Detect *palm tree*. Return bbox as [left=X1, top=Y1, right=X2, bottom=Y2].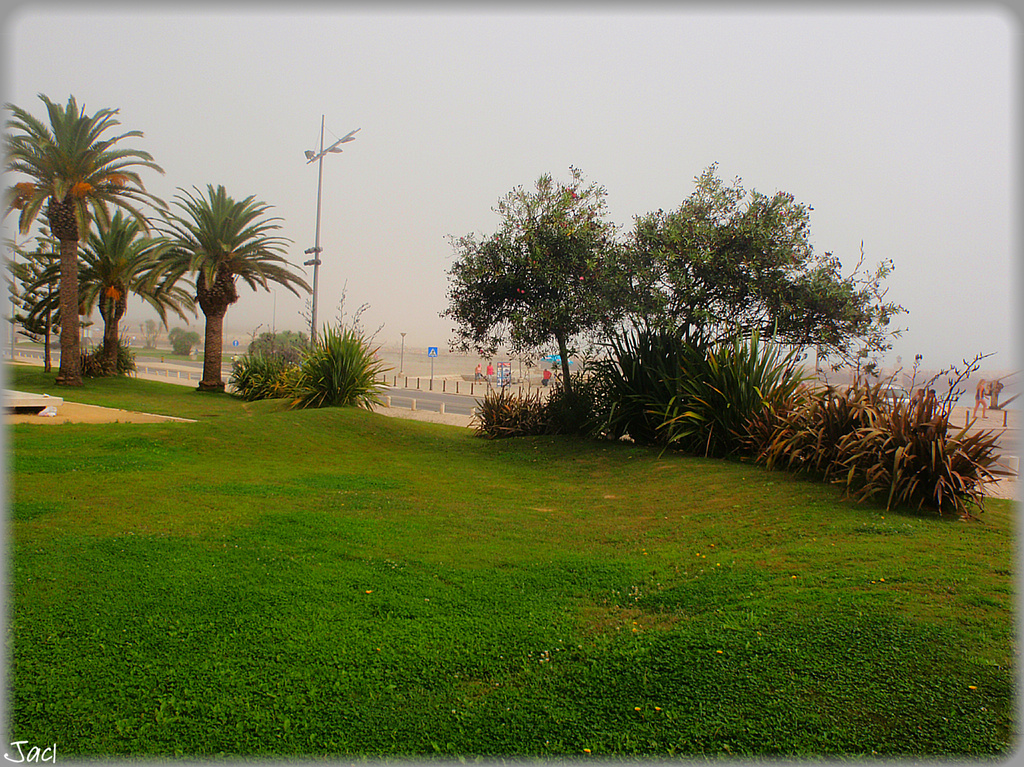
[left=467, top=160, right=620, bottom=377].
